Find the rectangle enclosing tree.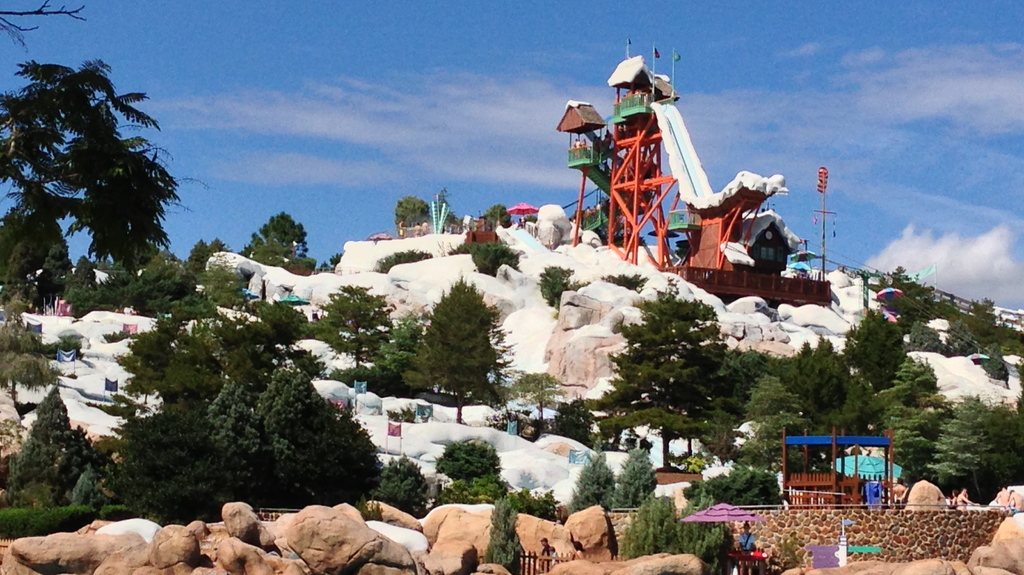
BBox(429, 466, 513, 509).
